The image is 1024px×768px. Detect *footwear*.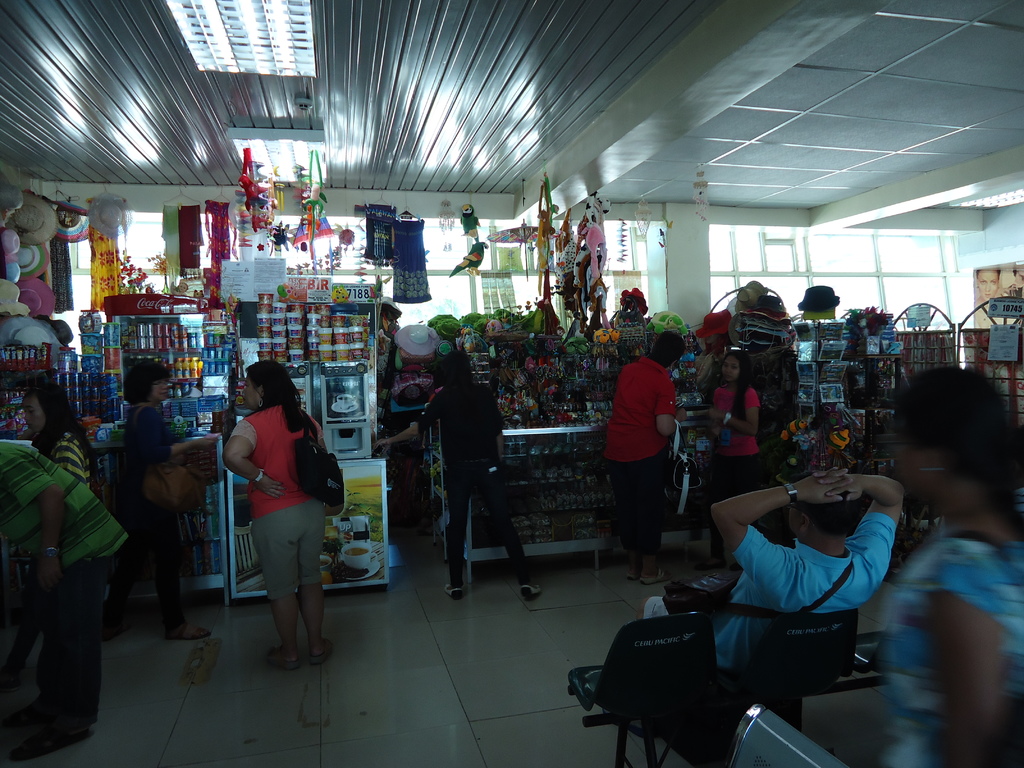
Detection: bbox(170, 621, 214, 637).
